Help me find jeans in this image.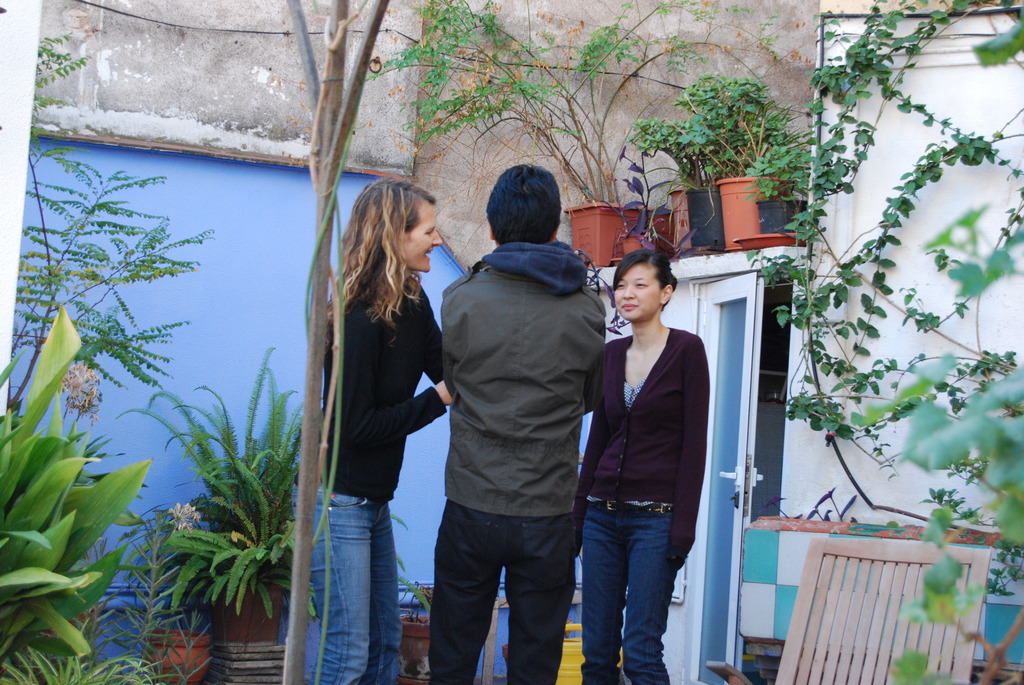
Found it: l=294, t=484, r=401, b=684.
